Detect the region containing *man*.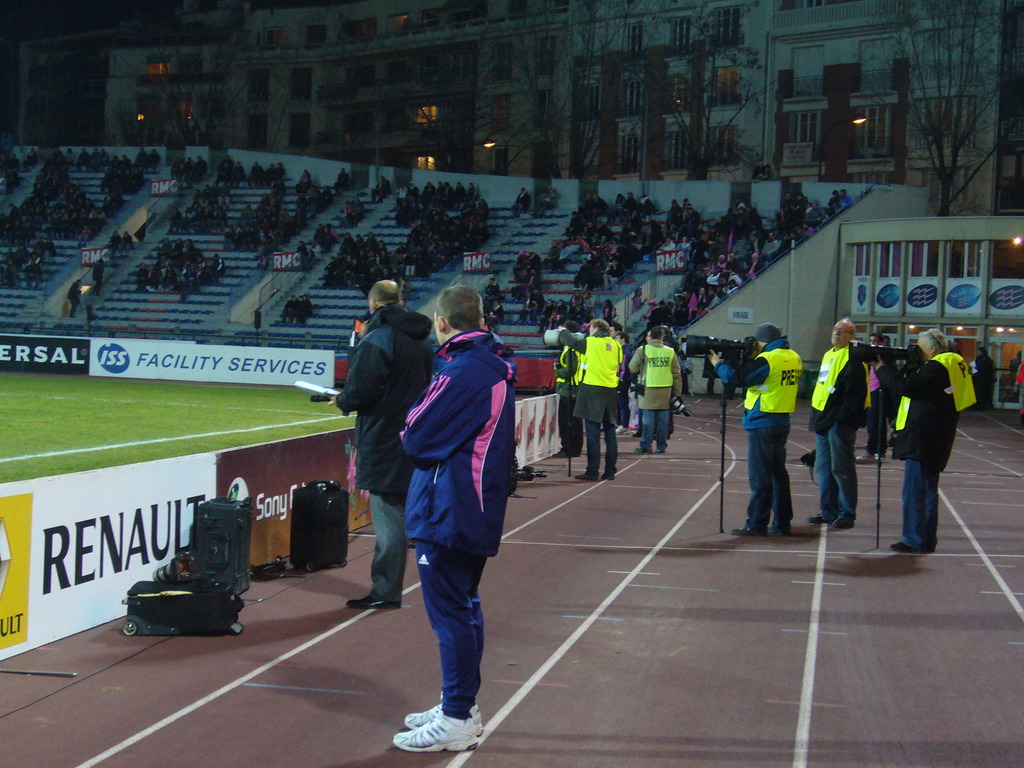
x1=865, y1=328, x2=974, y2=556.
